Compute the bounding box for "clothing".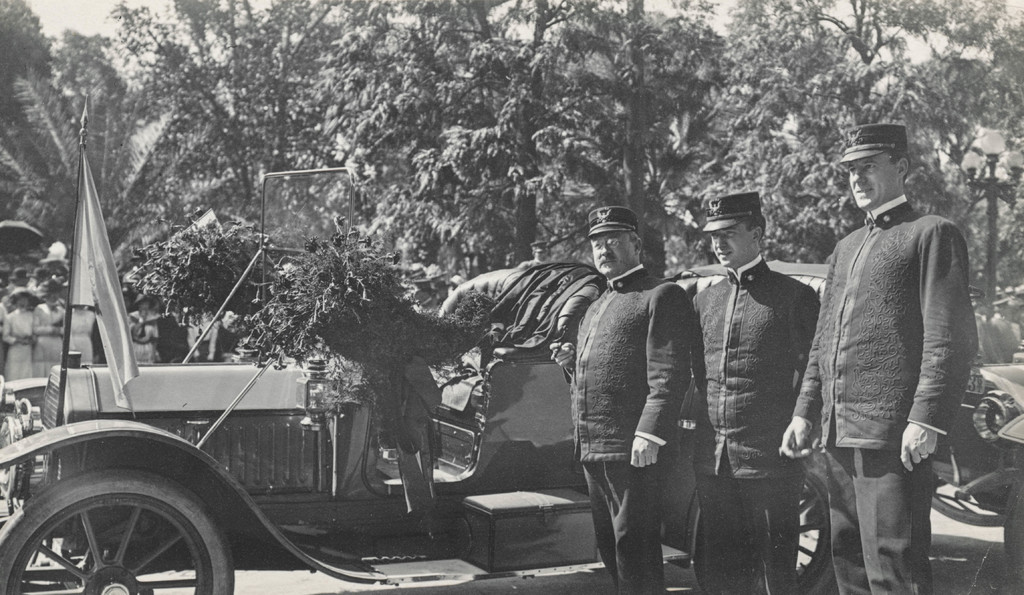
(31,296,60,376).
